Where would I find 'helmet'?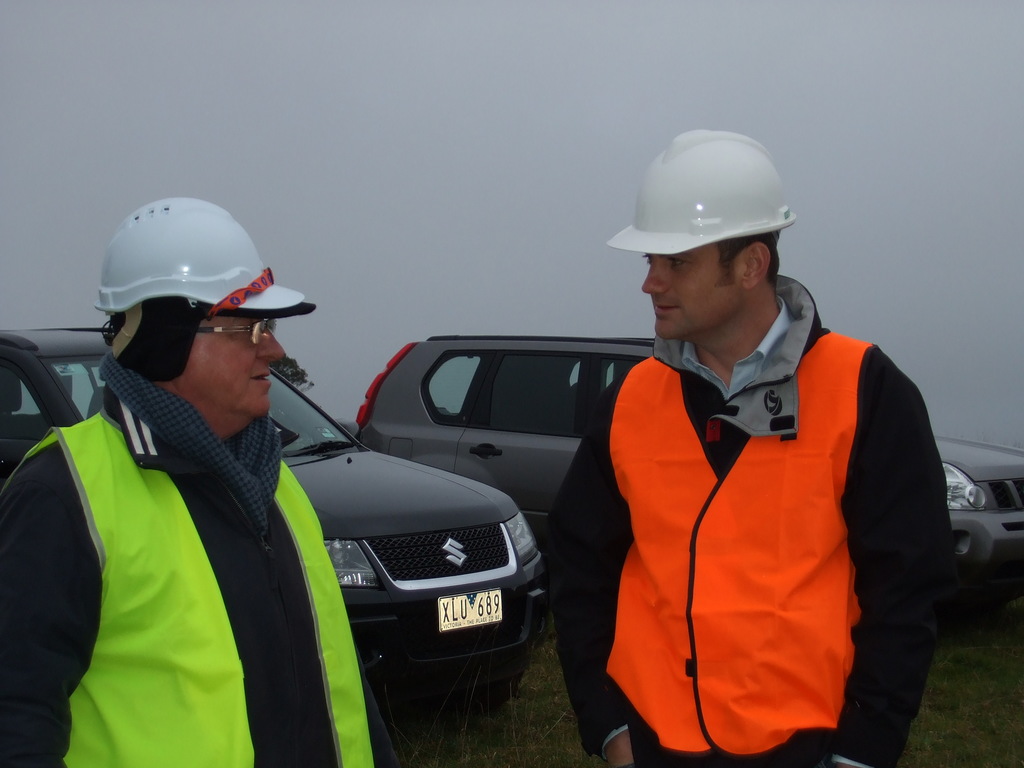
At 92 202 306 405.
